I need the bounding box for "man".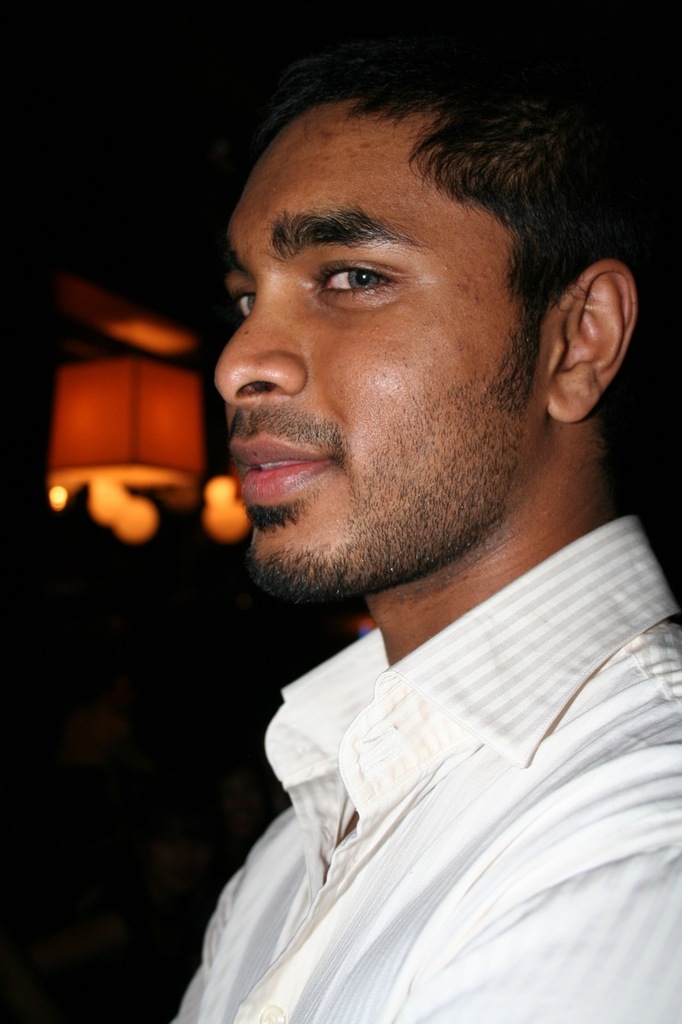
Here it is: 134,0,681,1023.
